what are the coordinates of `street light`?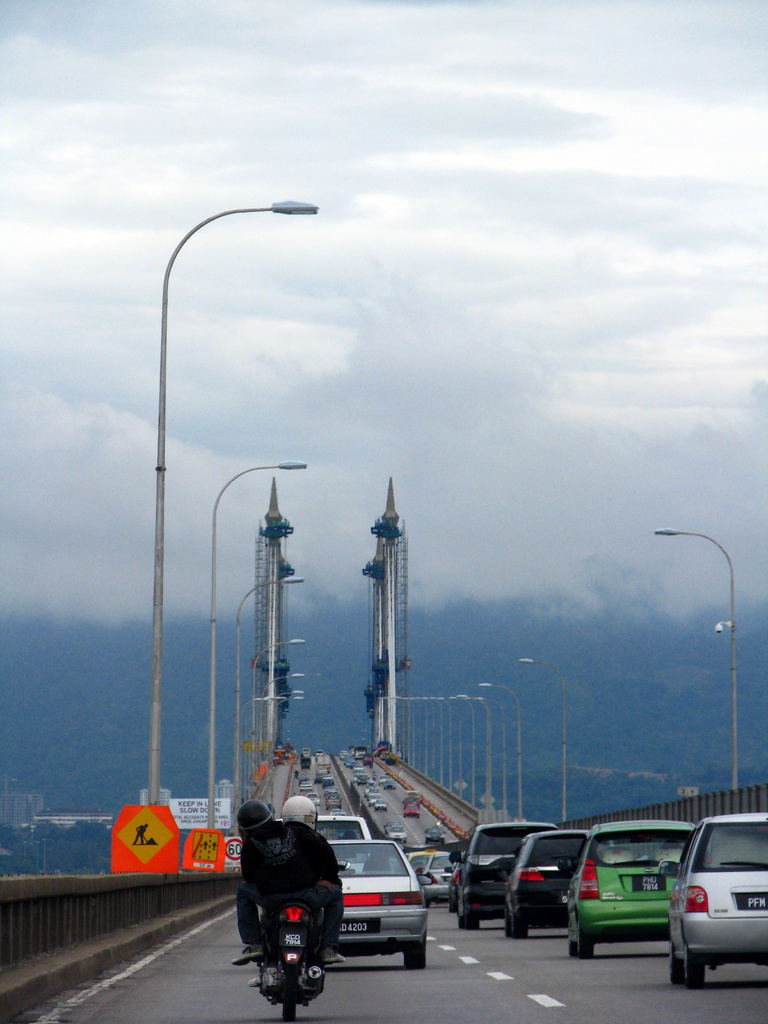
(651,526,738,792).
